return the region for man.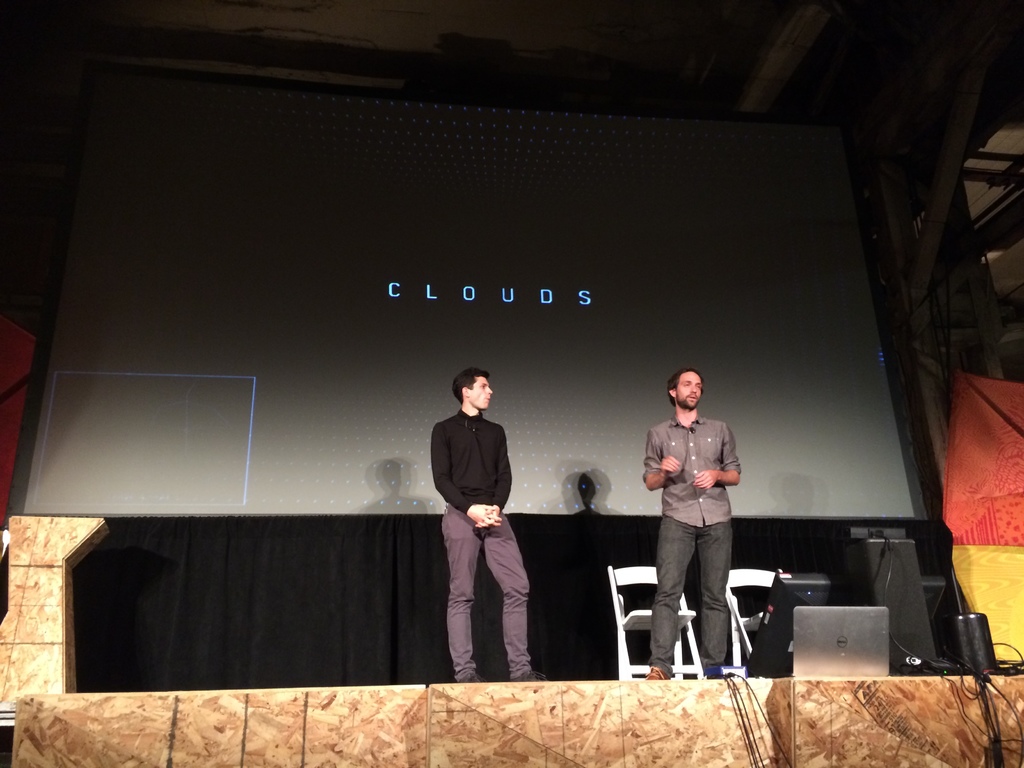
(left=433, top=353, right=527, bottom=689).
